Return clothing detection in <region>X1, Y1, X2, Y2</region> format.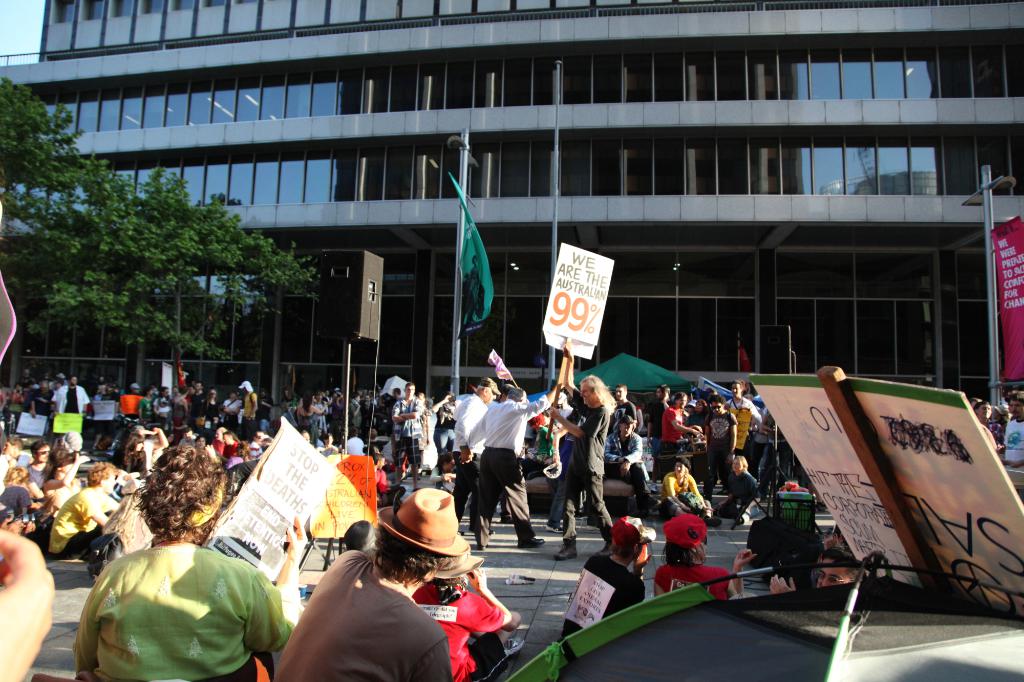
<region>653, 562, 731, 598</region>.
